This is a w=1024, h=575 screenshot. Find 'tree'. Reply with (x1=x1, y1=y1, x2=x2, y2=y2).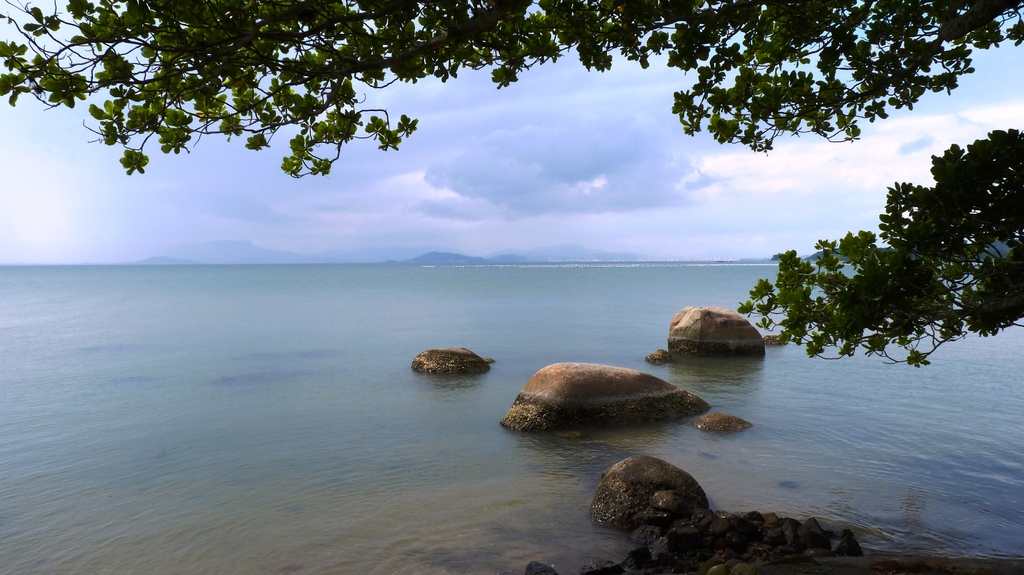
(x1=0, y1=0, x2=1023, y2=368).
